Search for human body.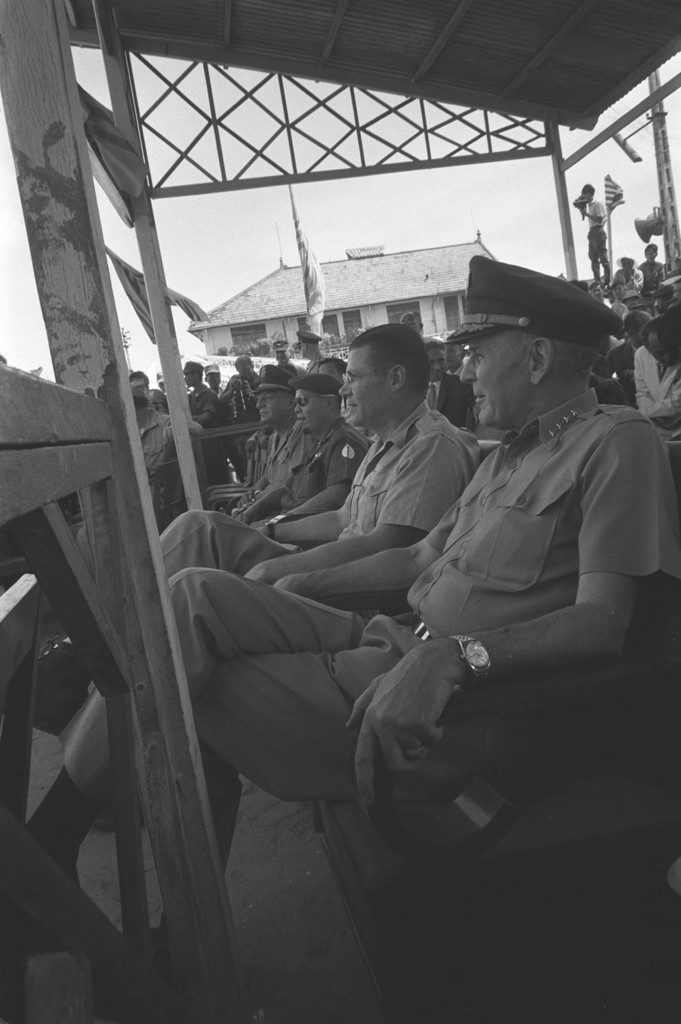
Found at (left=616, top=257, right=648, bottom=293).
